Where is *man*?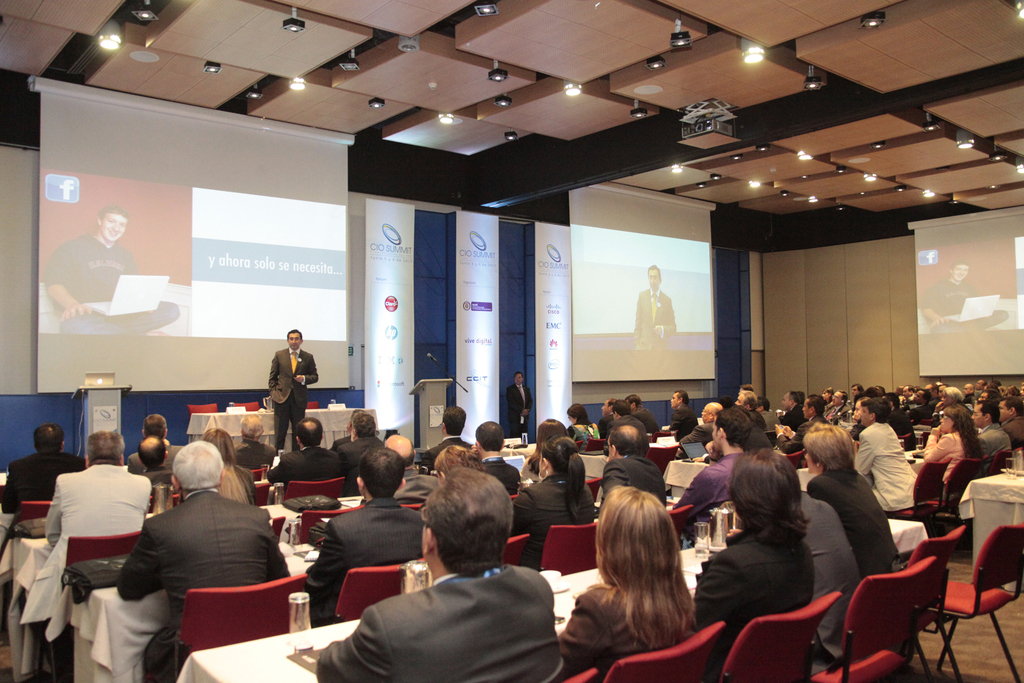
bbox=[129, 414, 187, 477].
